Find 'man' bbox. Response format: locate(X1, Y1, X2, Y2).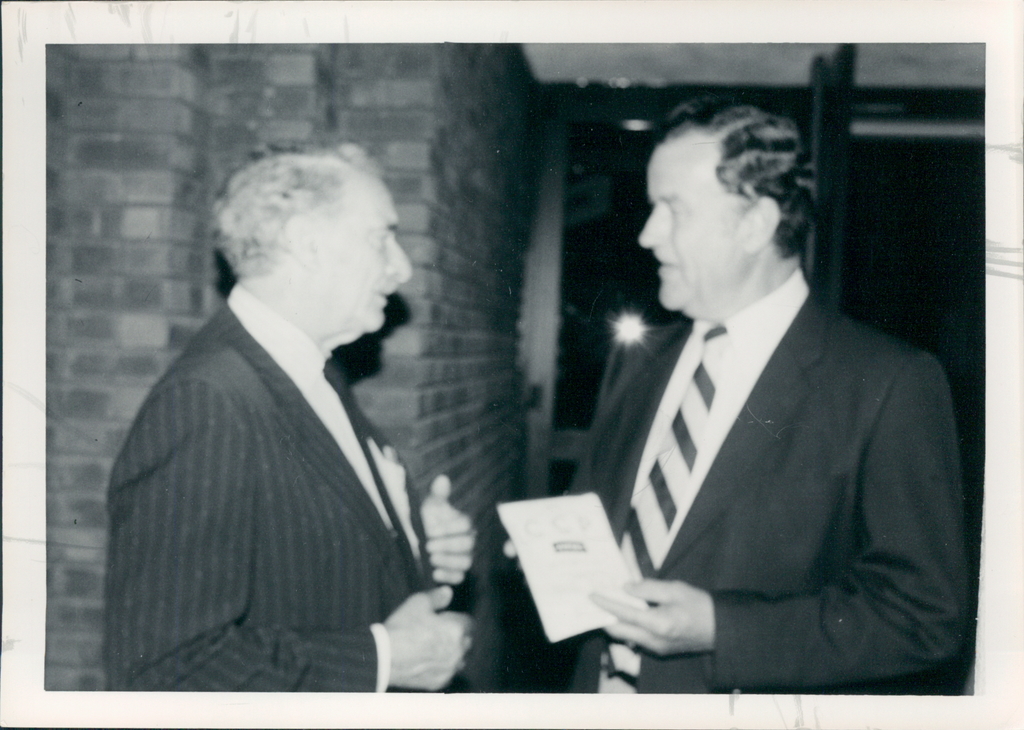
locate(559, 95, 964, 699).
